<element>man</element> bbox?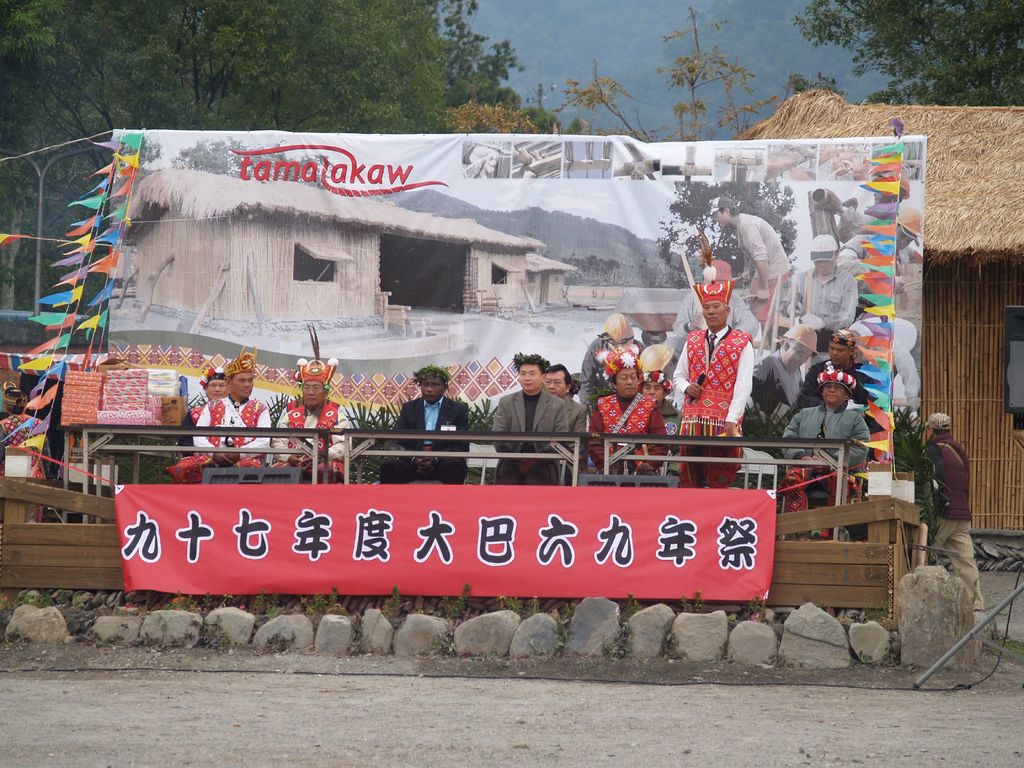
791,232,860,328
